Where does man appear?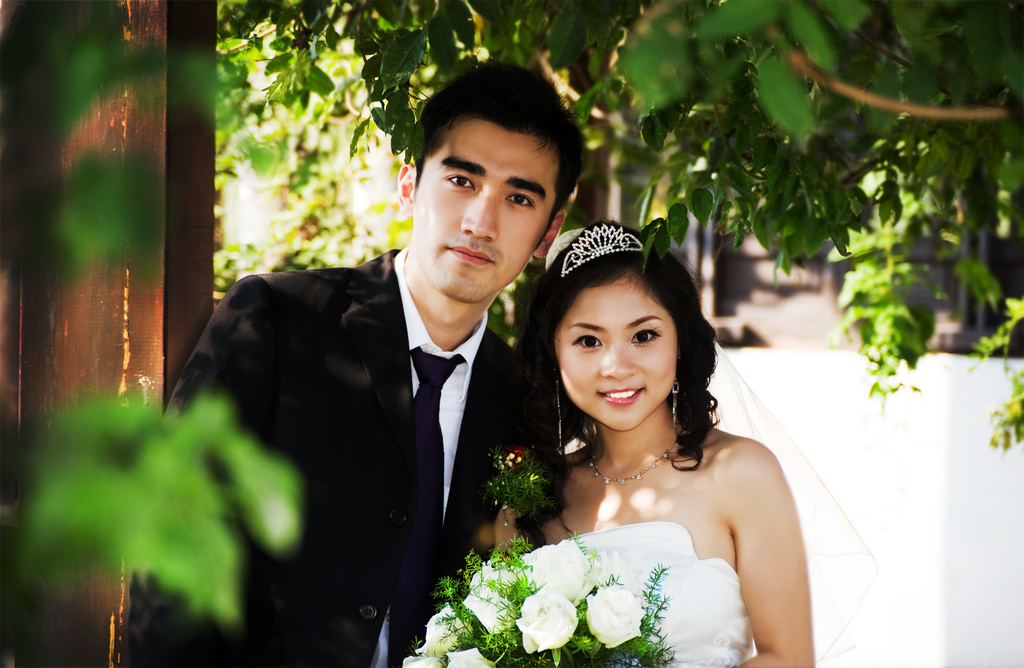
Appears at bbox(195, 131, 559, 654).
